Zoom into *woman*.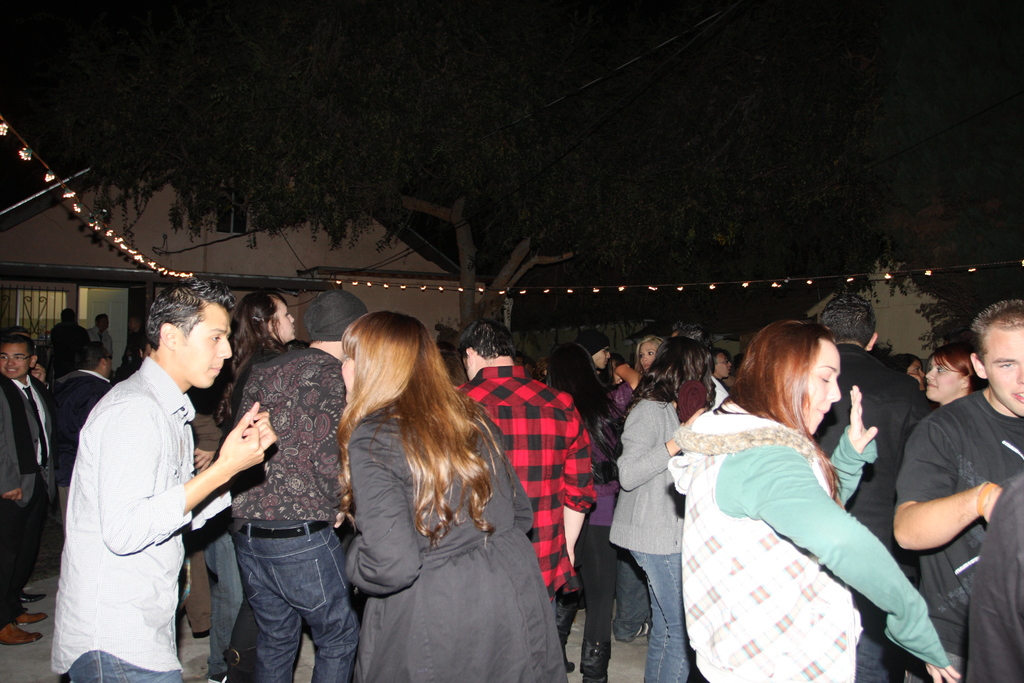
Zoom target: pyautogui.locateOnScreen(614, 333, 676, 417).
